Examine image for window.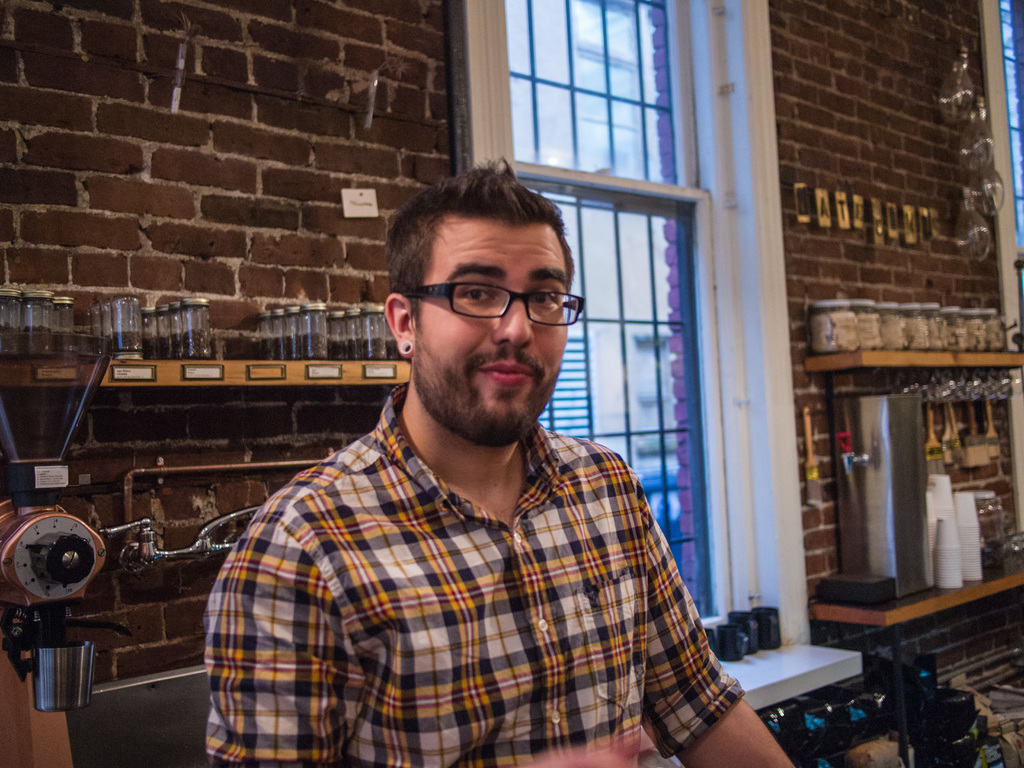
Examination result: (left=501, top=172, right=755, bottom=632).
